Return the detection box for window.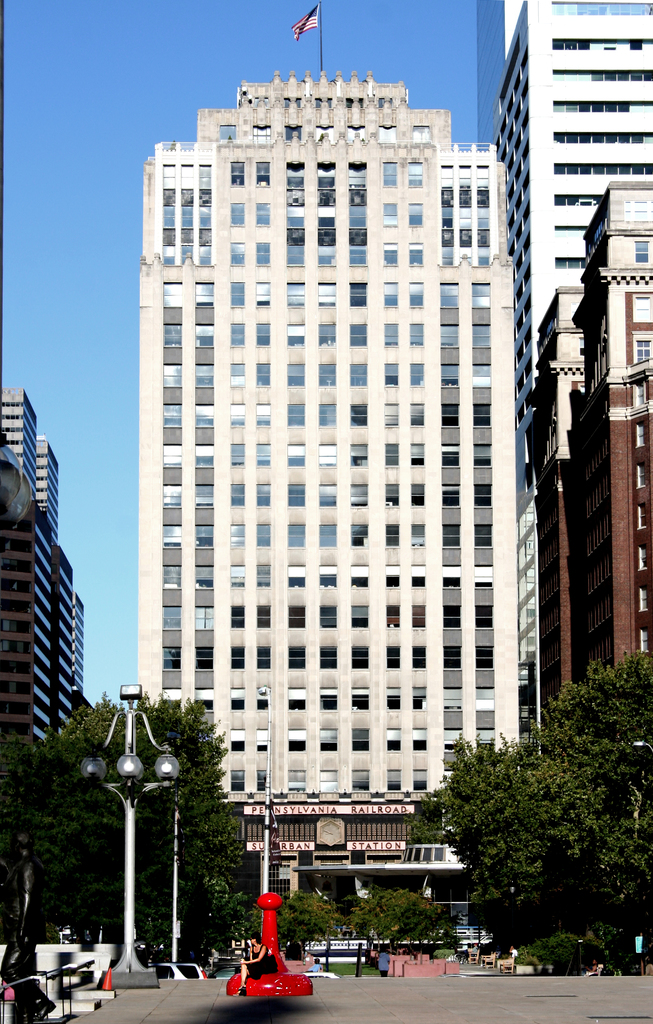
[left=224, top=236, right=246, bottom=268].
